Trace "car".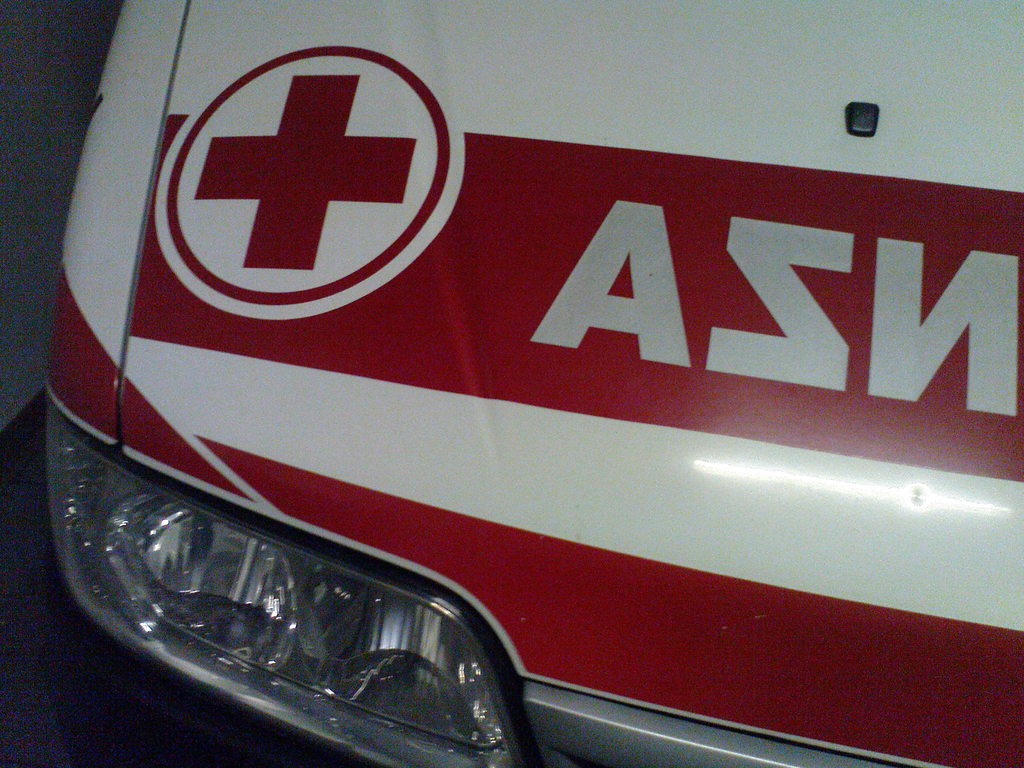
Traced to [39, 1, 1023, 767].
